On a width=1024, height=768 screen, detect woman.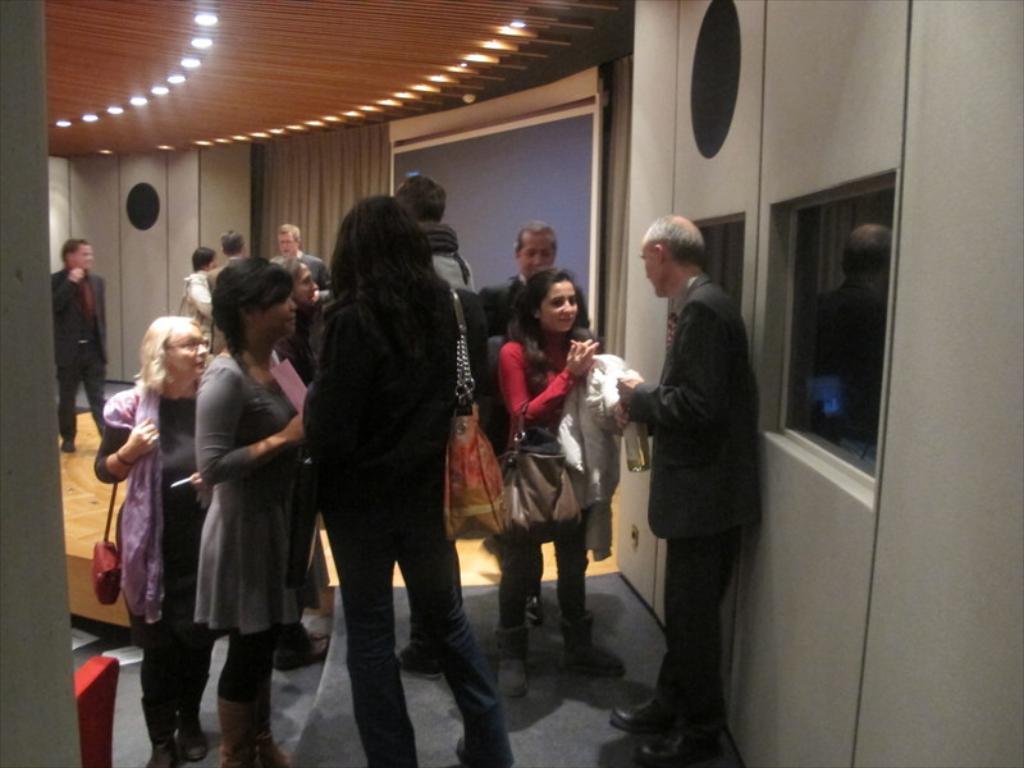
bbox=(288, 160, 475, 767).
